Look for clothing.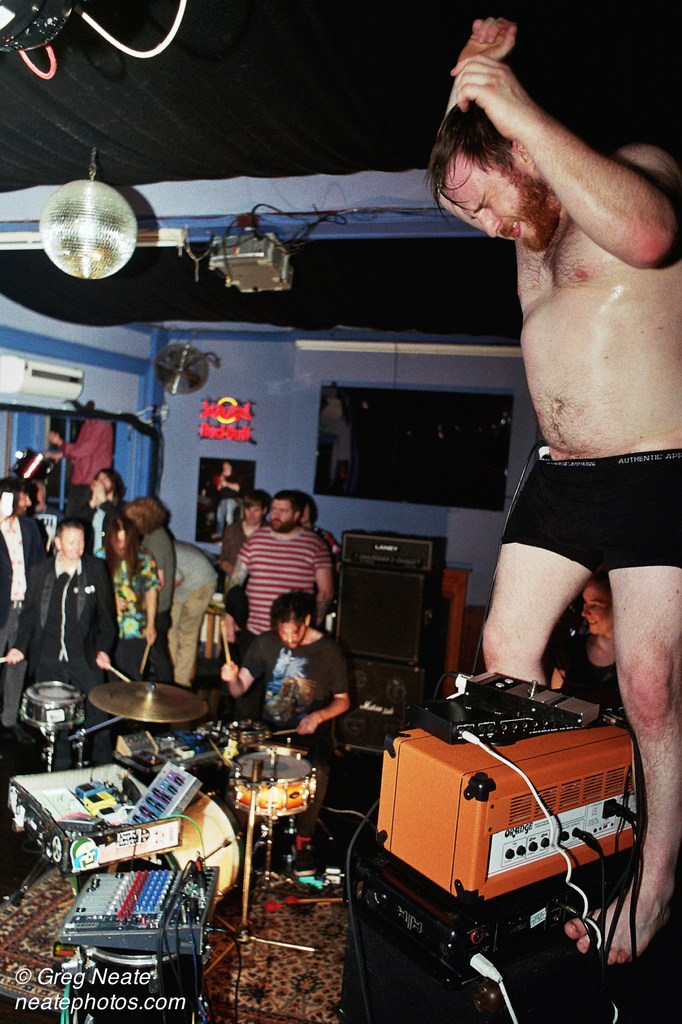
Found: 0 512 51 617.
